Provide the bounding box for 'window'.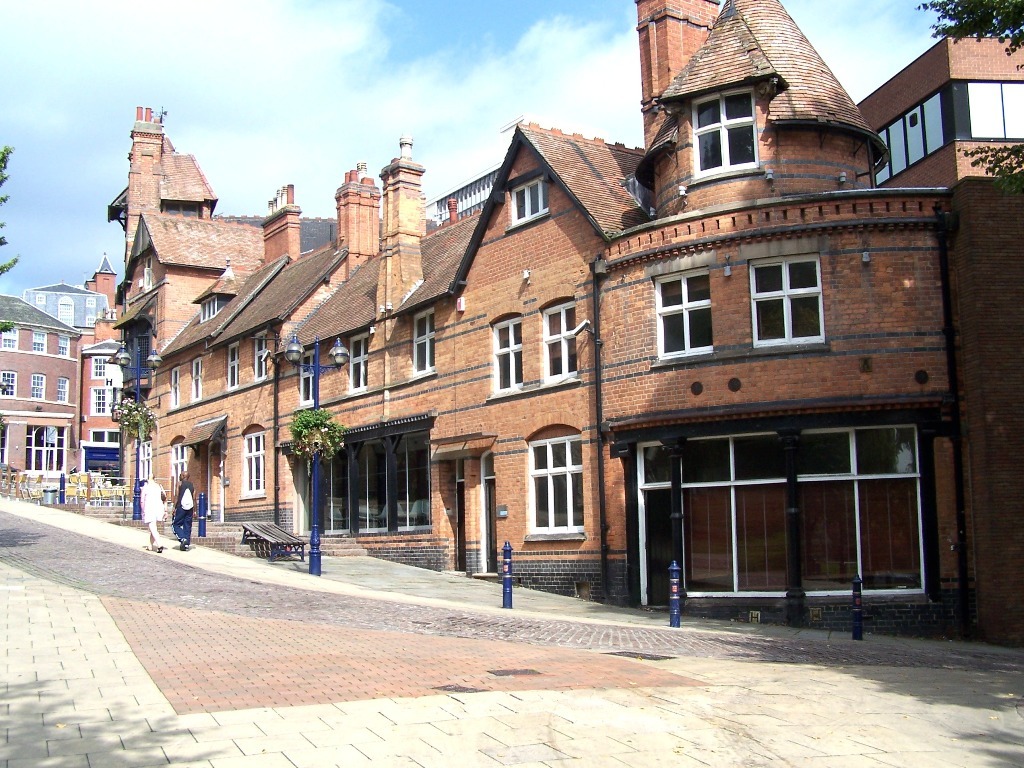
[0,313,29,350].
